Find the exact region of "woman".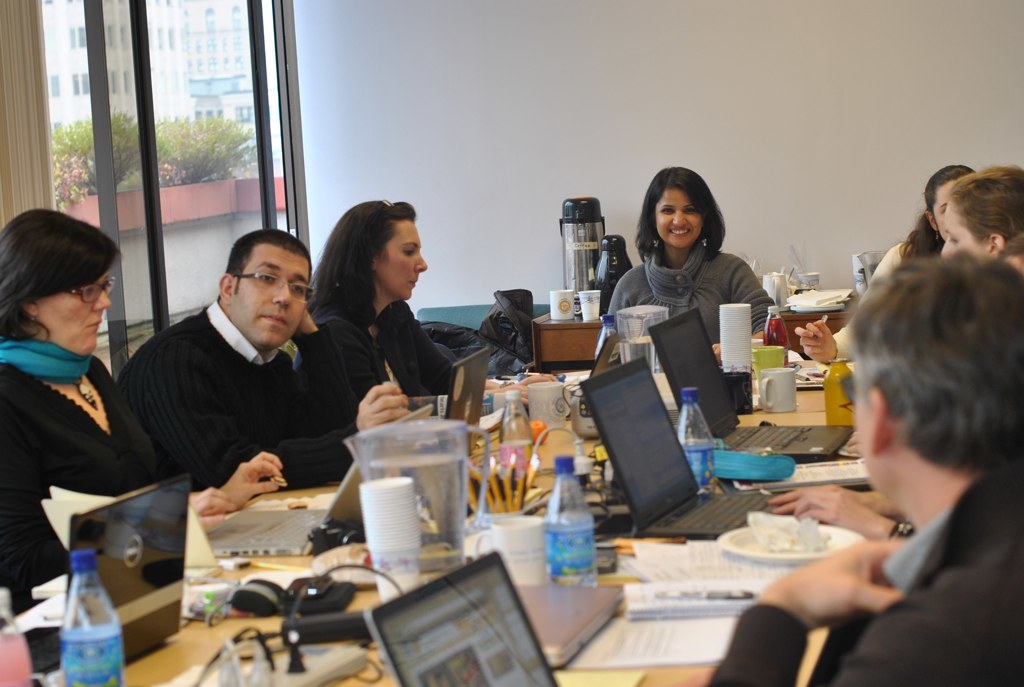
Exact region: rect(607, 166, 780, 368).
